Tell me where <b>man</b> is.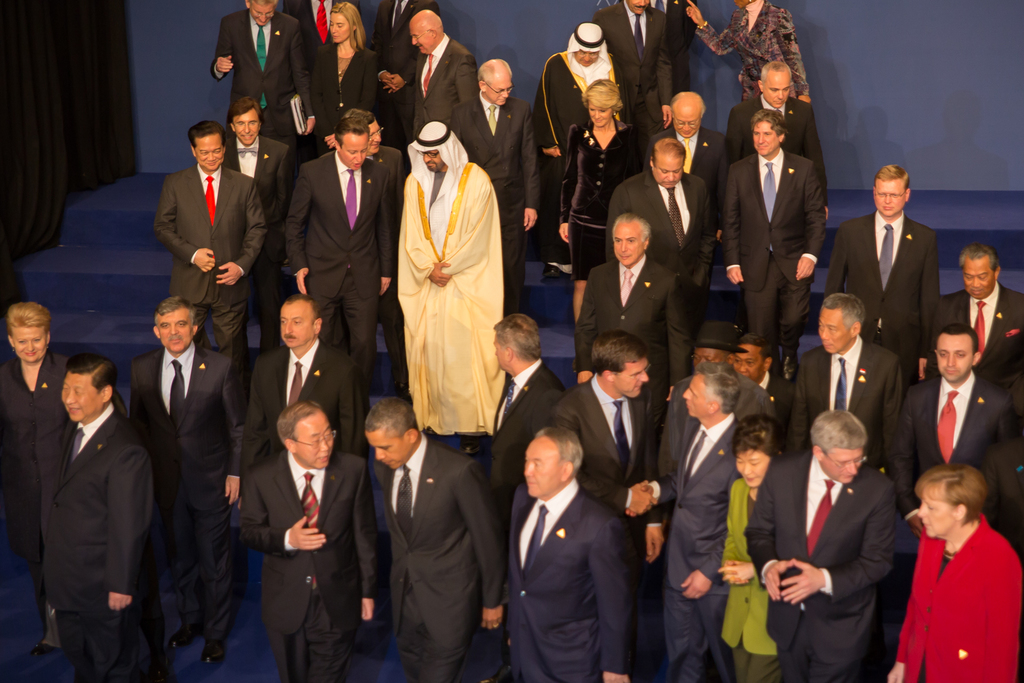
<b>man</b> is at (608,135,724,341).
